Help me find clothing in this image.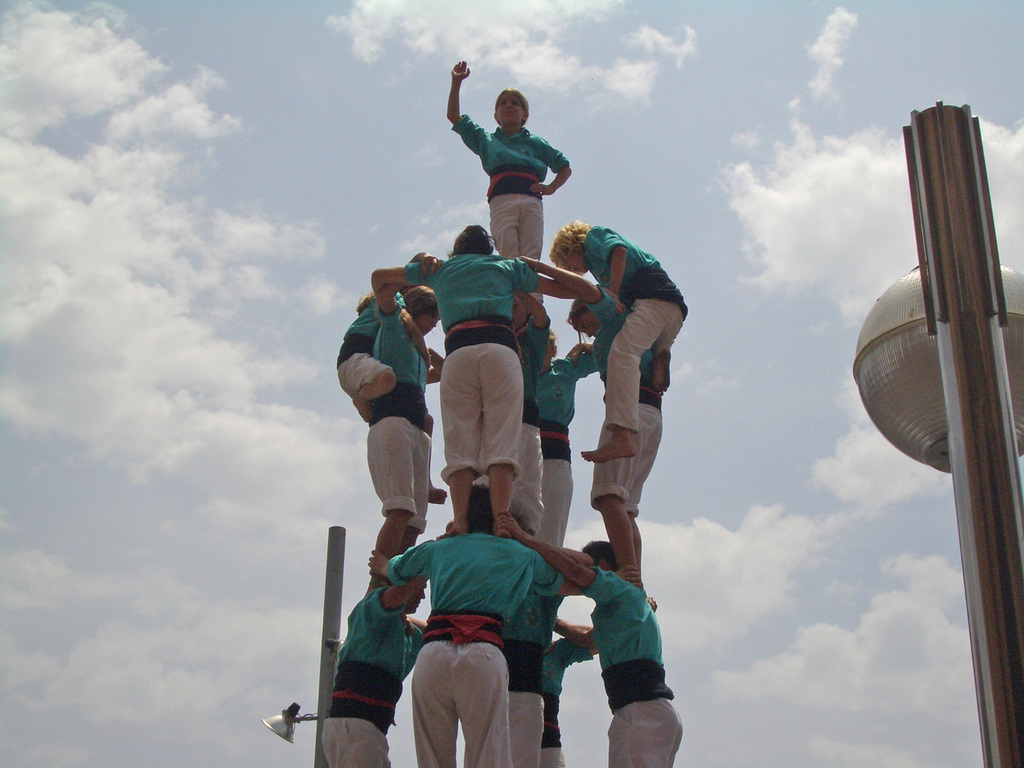
Found it: [left=375, top=292, right=429, bottom=518].
